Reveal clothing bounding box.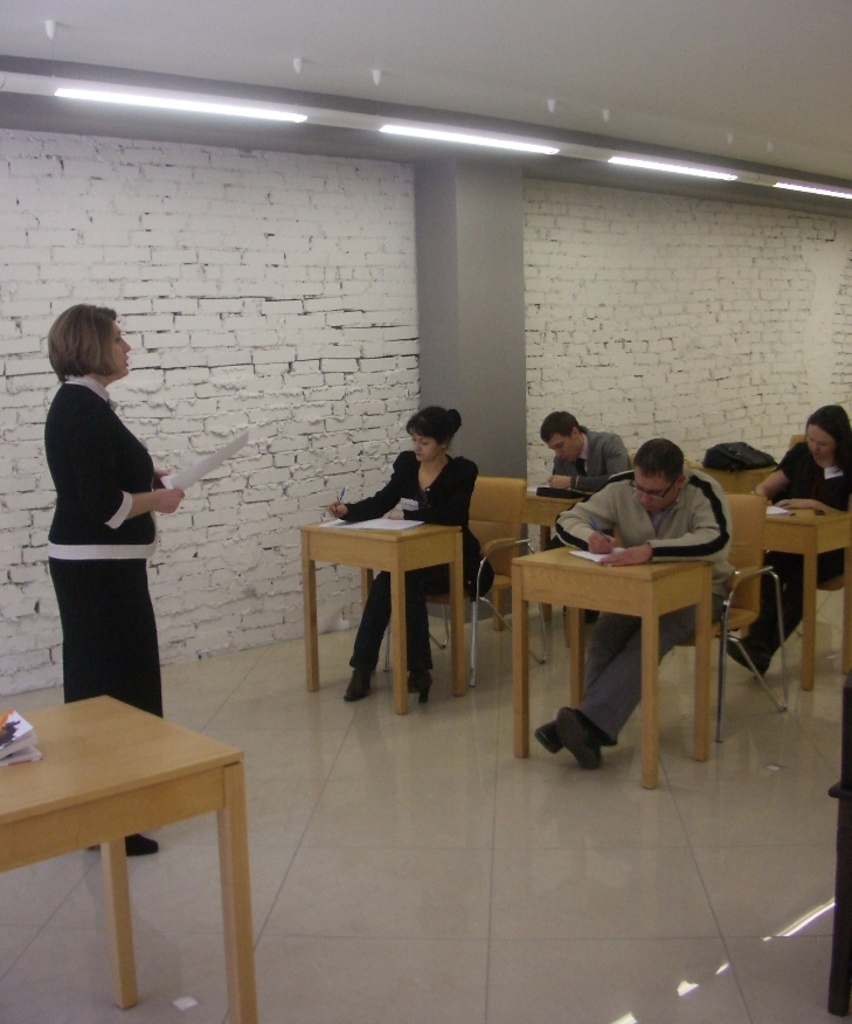
Revealed: 563 478 735 553.
